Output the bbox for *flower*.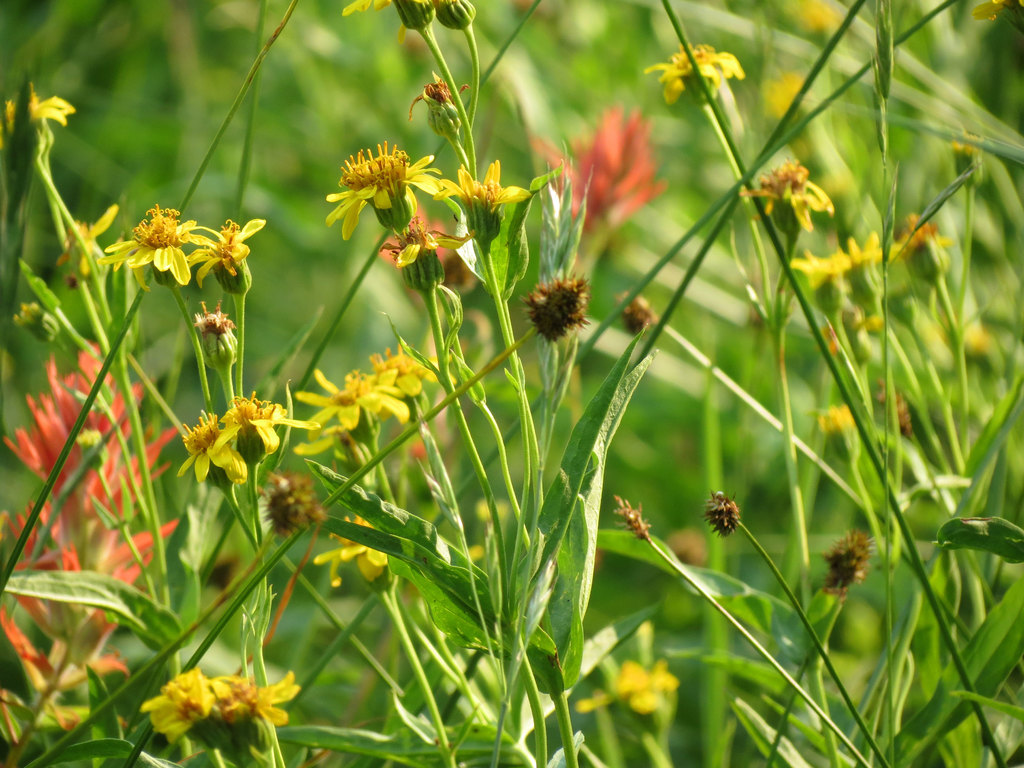
739/163/835/245.
